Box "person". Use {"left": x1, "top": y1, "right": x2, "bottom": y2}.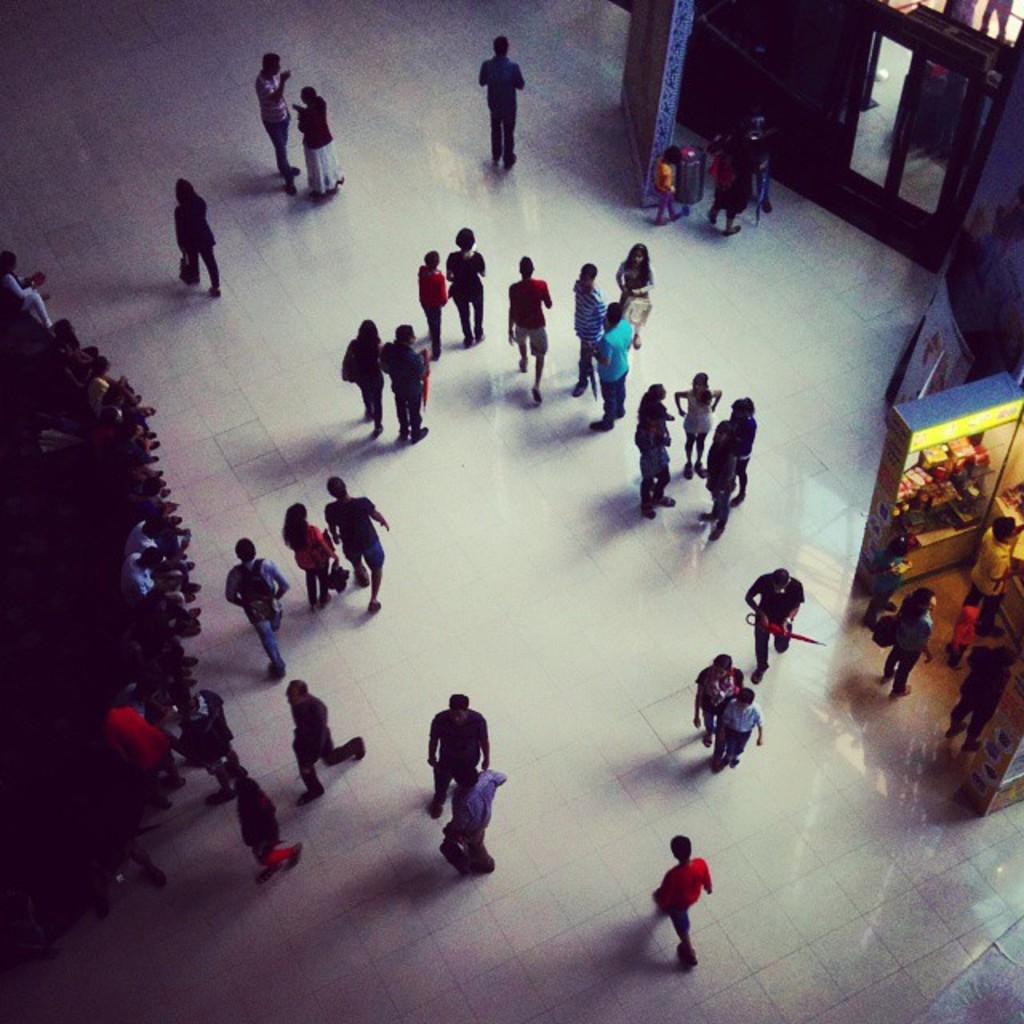
{"left": 426, "top": 693, "right": 494, "bottom": 811}.
